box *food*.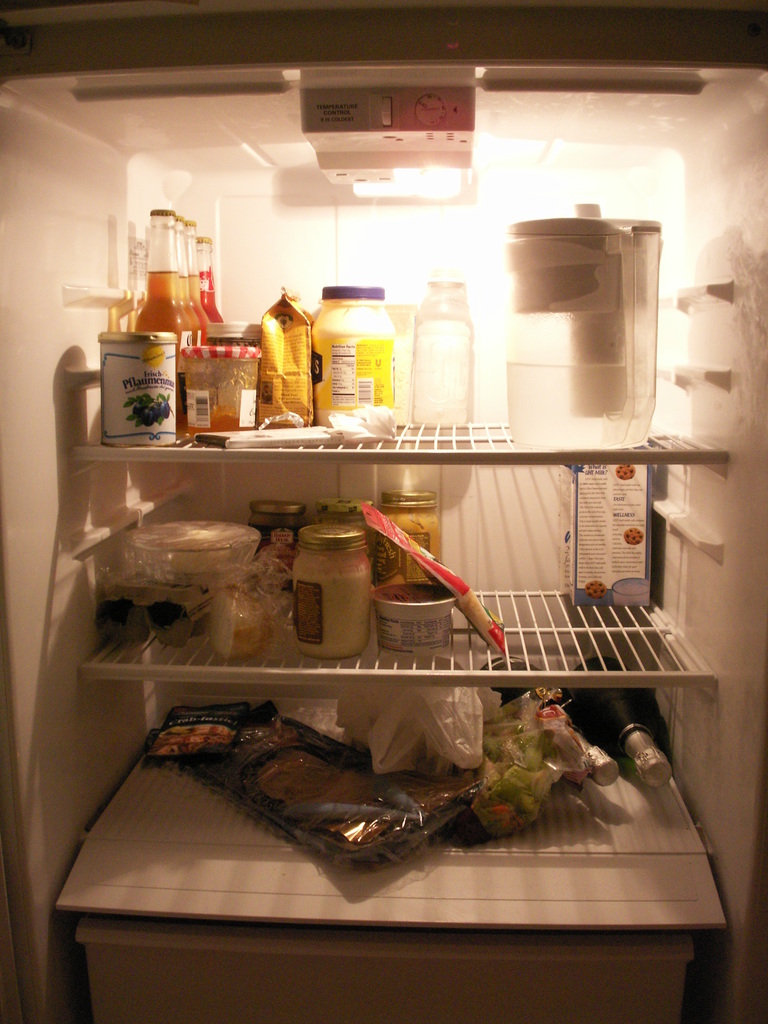
<region>586, 575, 609, 600</region>.
